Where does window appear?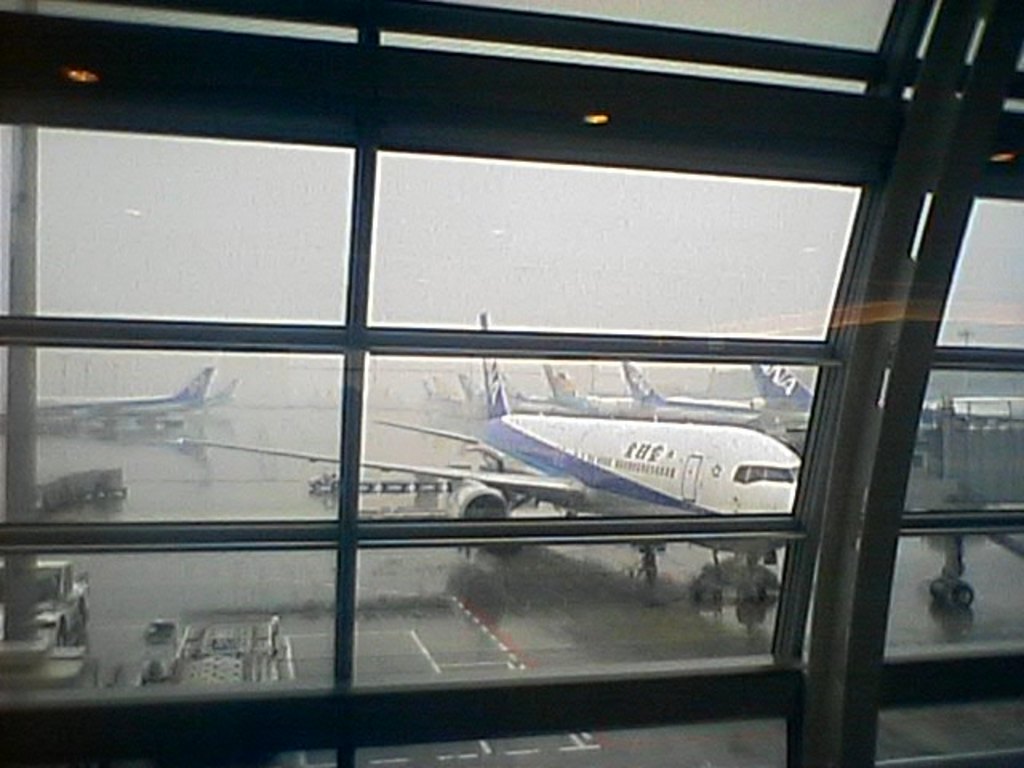
Appears at select_region(0, 29, 974, 718).
